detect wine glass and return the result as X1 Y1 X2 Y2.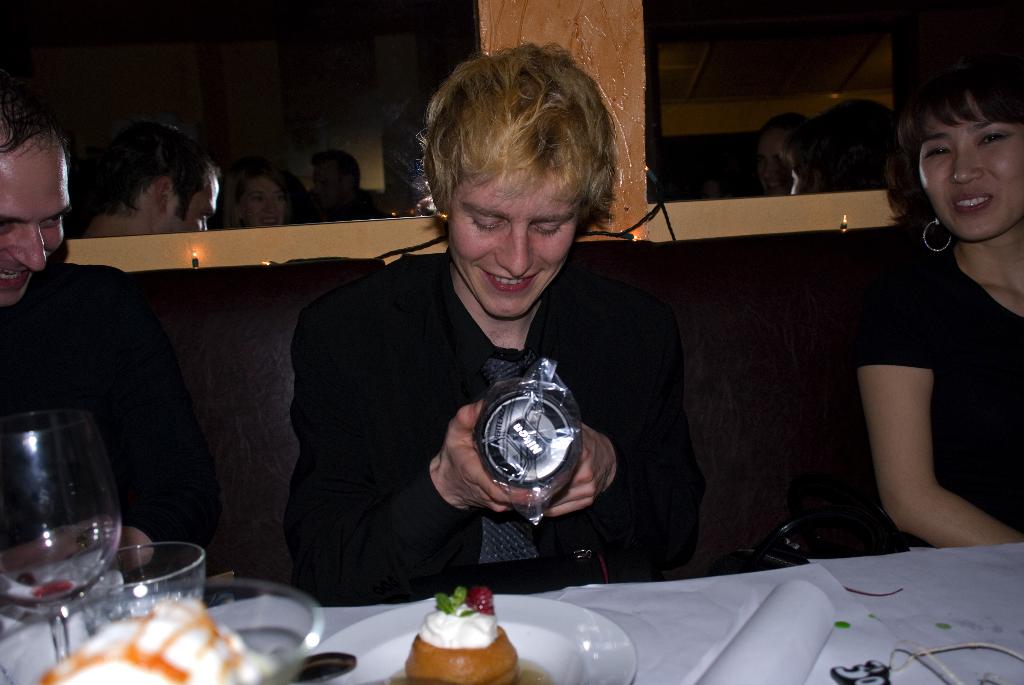
0 405 123 664.
